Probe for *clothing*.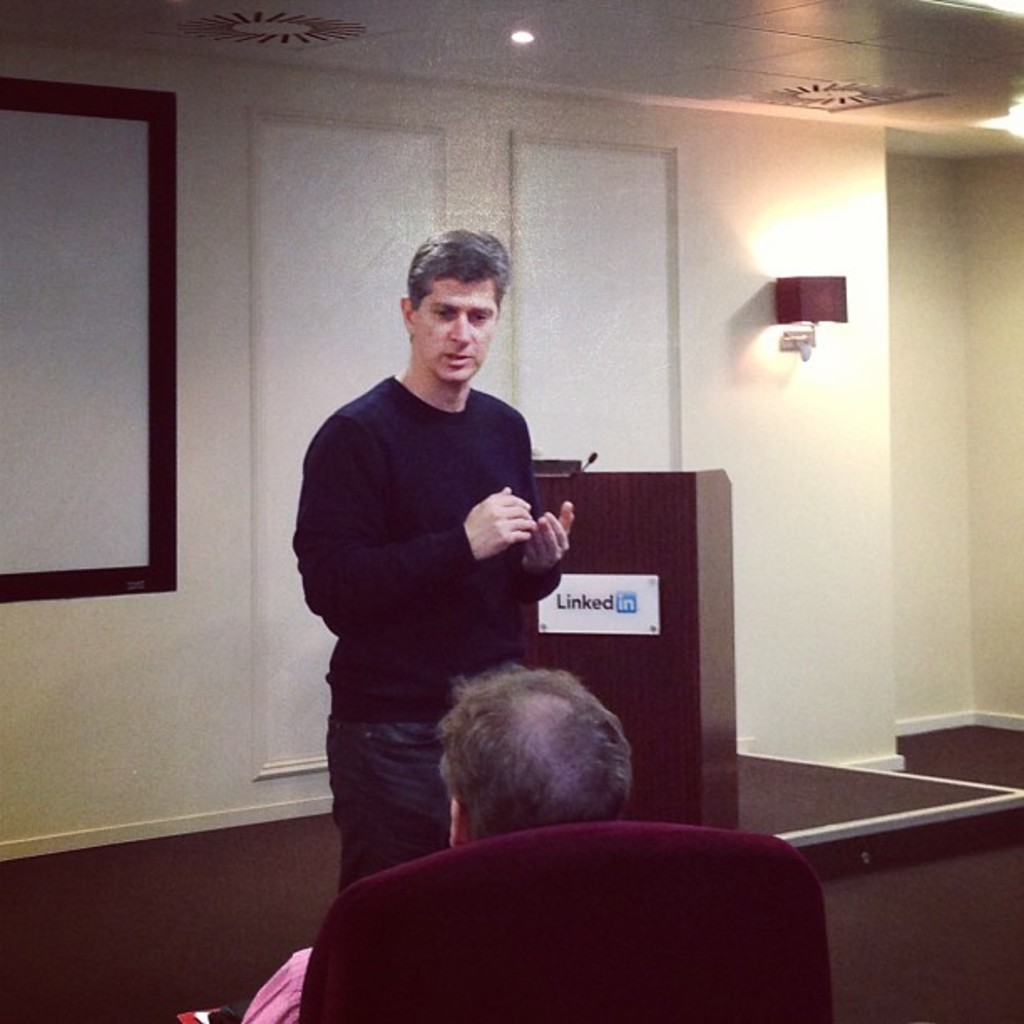
Probe result: 236:945:311:1022.
